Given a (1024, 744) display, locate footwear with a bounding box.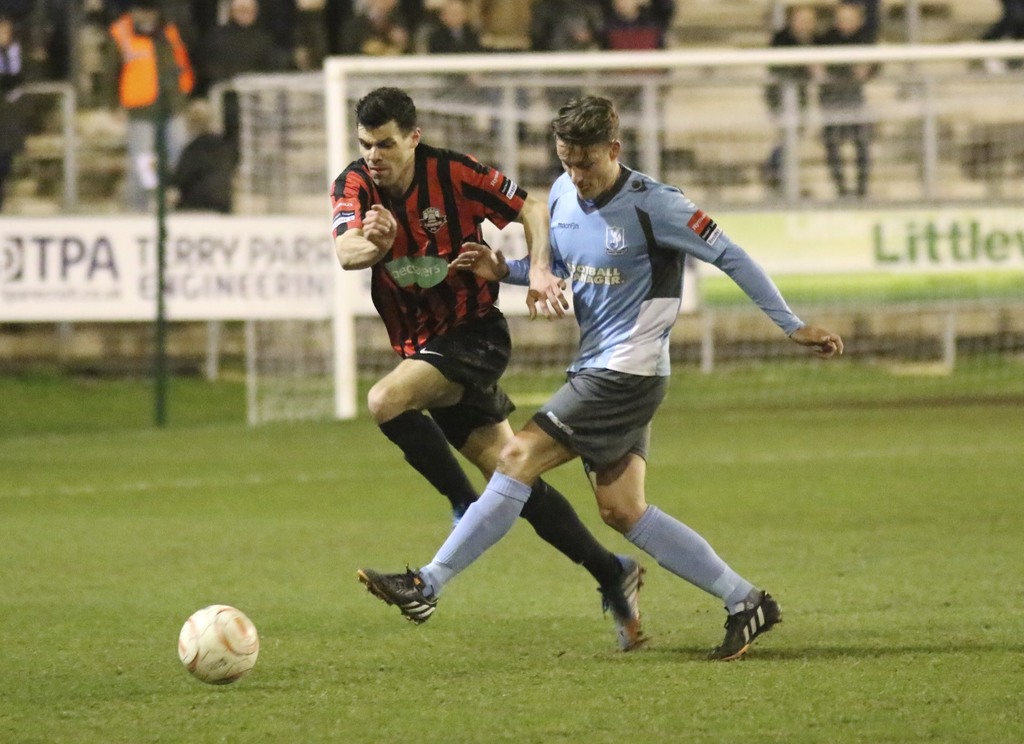
Located: (x1=358, y1=574, x2=443, y2=636).
